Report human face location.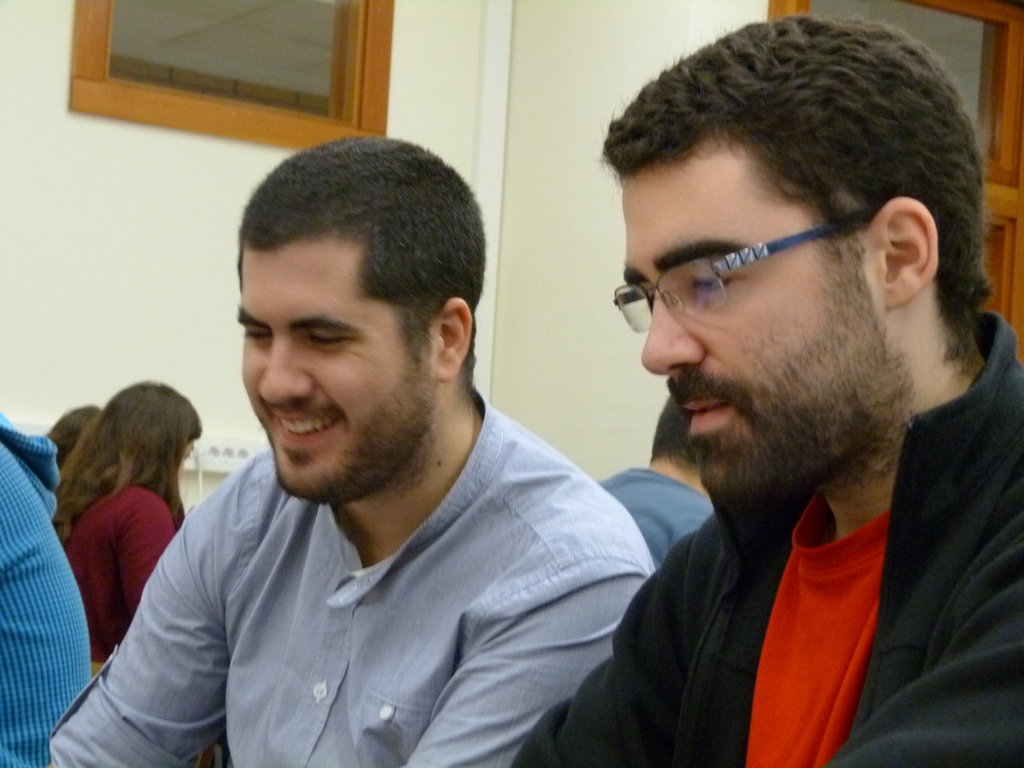
Report: detection(234, 236, 436, 504).
